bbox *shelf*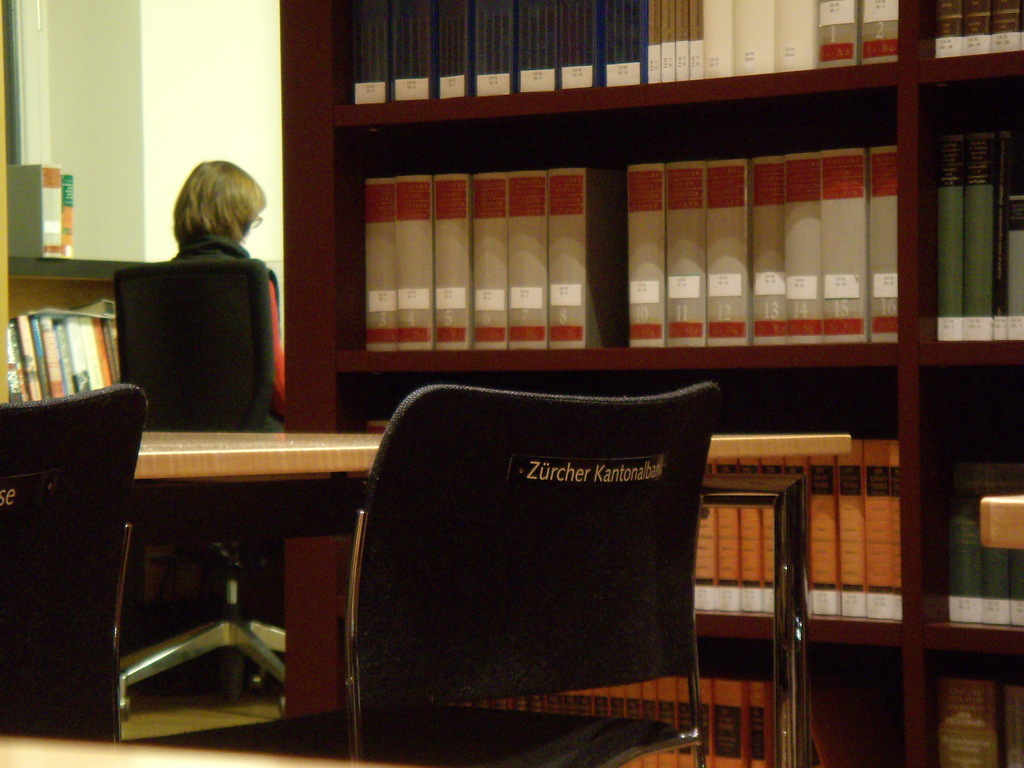
<bbox>0, 257, 126, 397</bbox>
